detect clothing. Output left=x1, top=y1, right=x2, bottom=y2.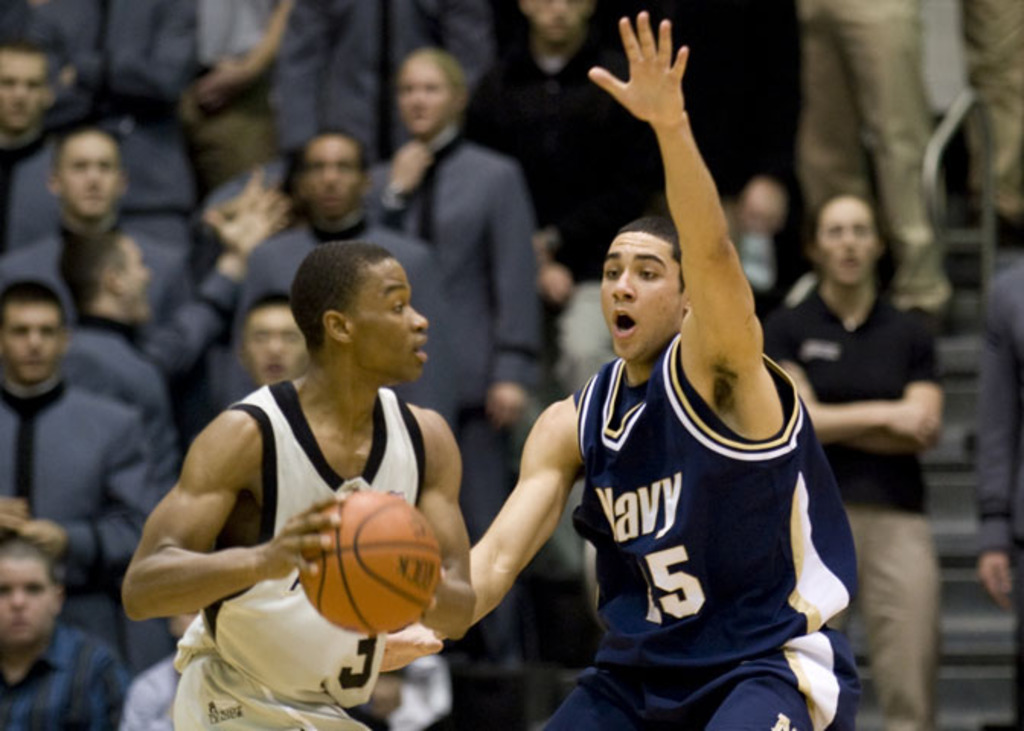
left=760, top=280, right=933, bottom=729.
